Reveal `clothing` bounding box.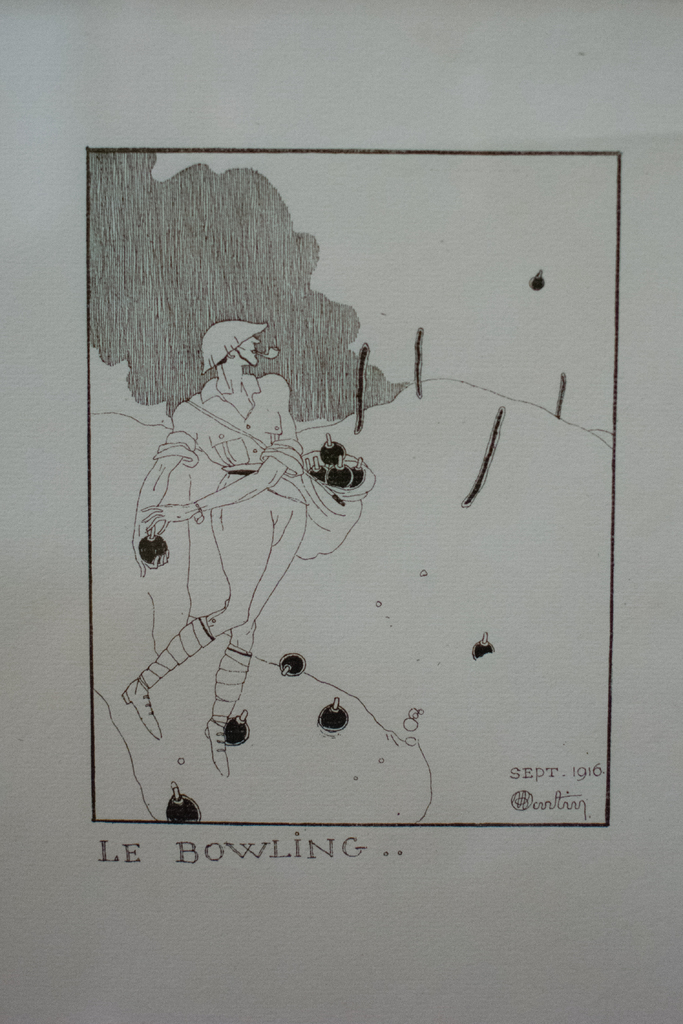
Revealed: 156/386/325/666.
